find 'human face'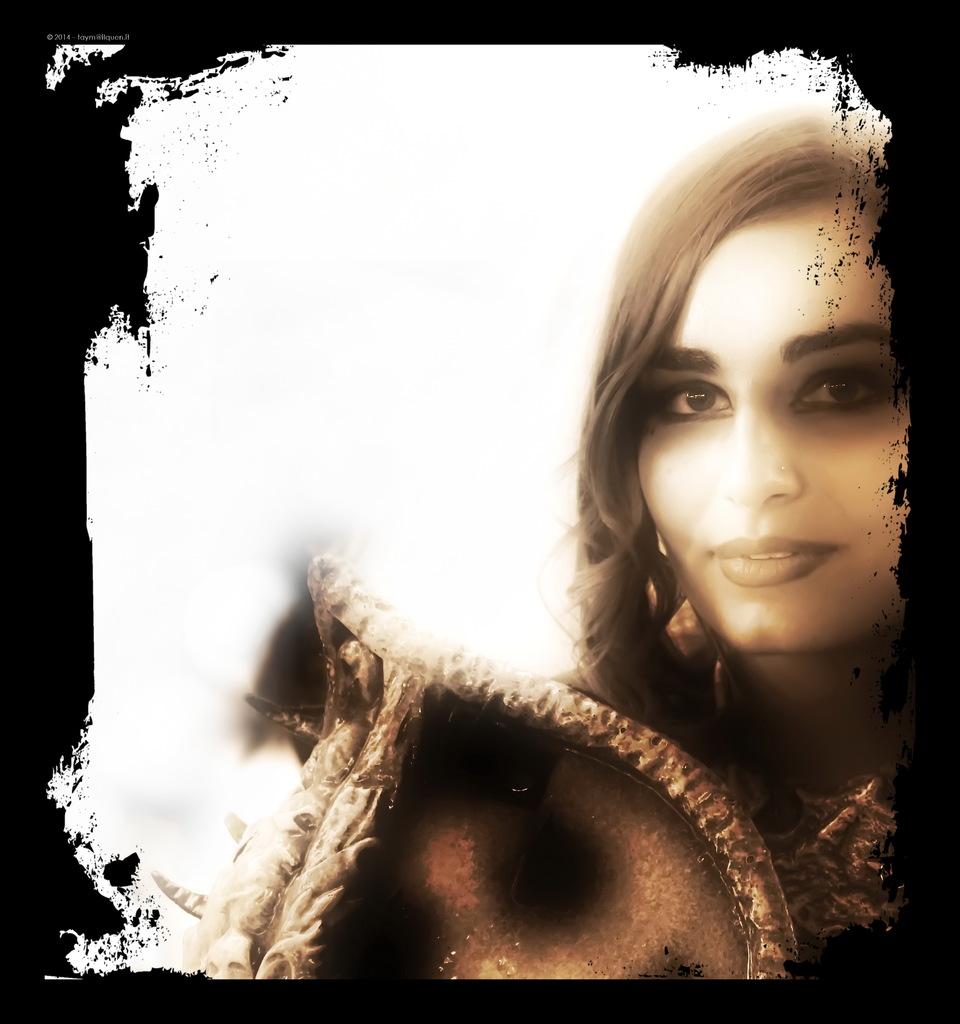
[left=617, top=190, right=906, bottom=660]
